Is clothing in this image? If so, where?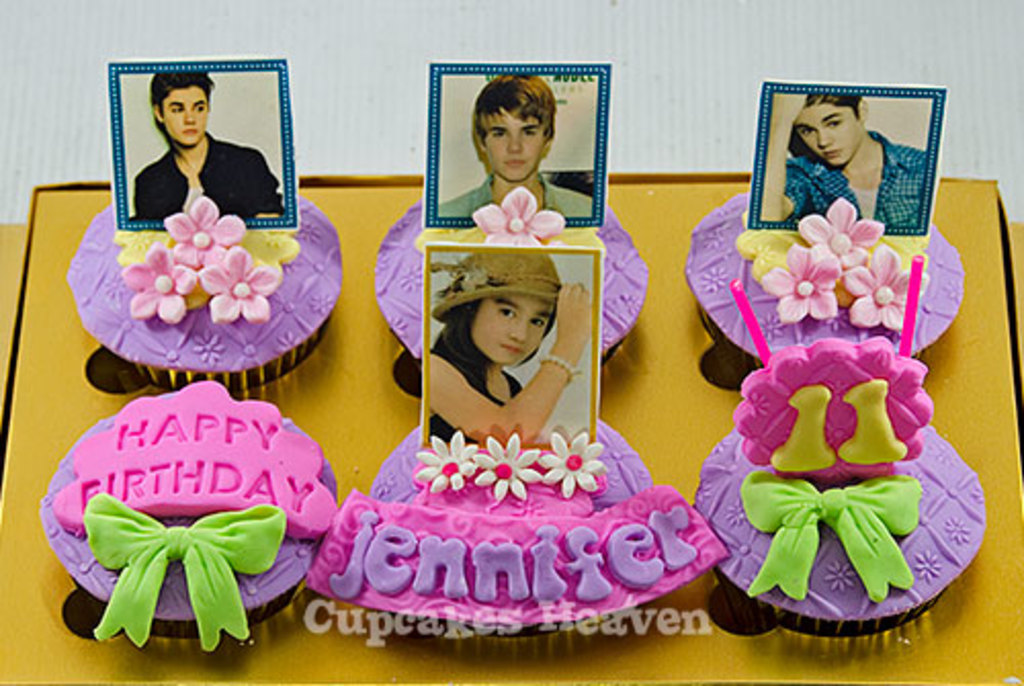
Yes, at select_region(412, 326, 543, 440).
